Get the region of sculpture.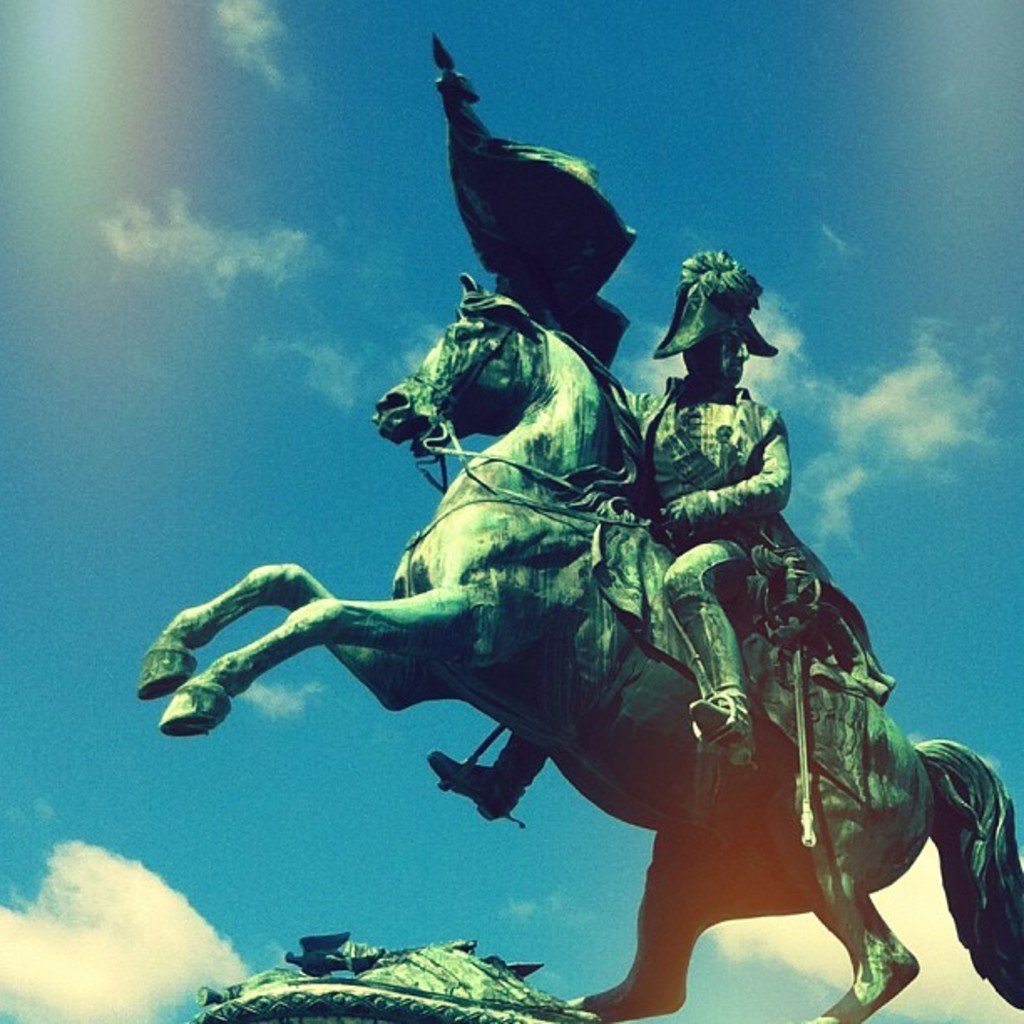
locate(177, 211, 969, 1023).
